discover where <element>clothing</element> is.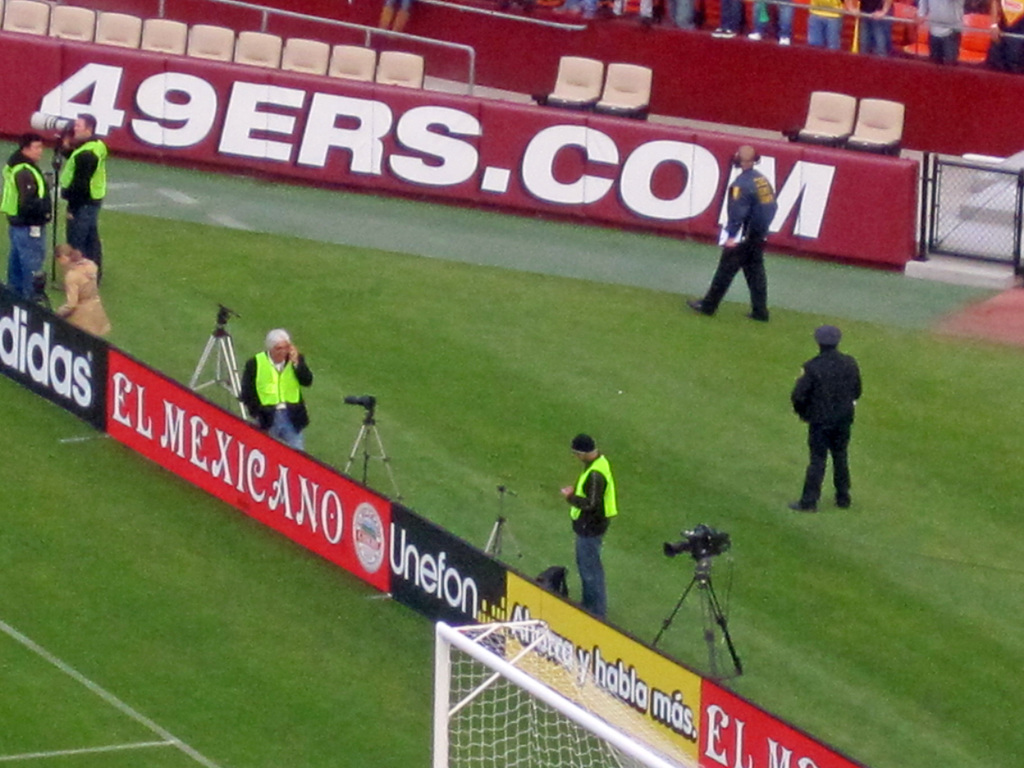
Discovered at (0,150,62,330).
